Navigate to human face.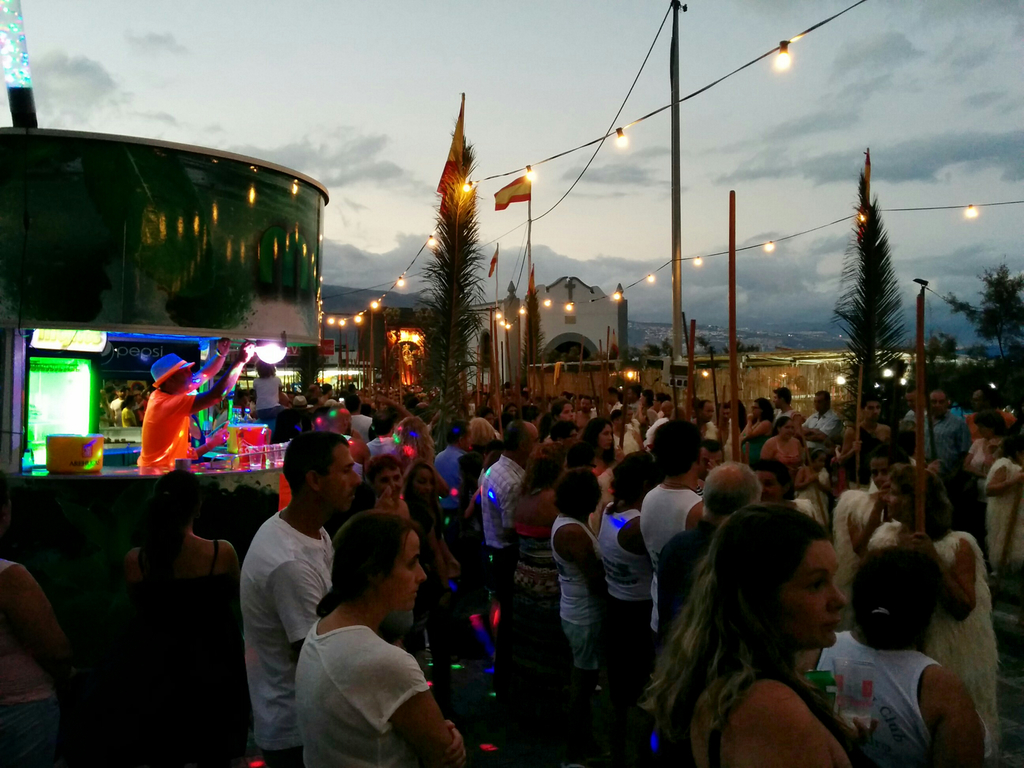
Navigation target: box(176, 368, 193, 393).
